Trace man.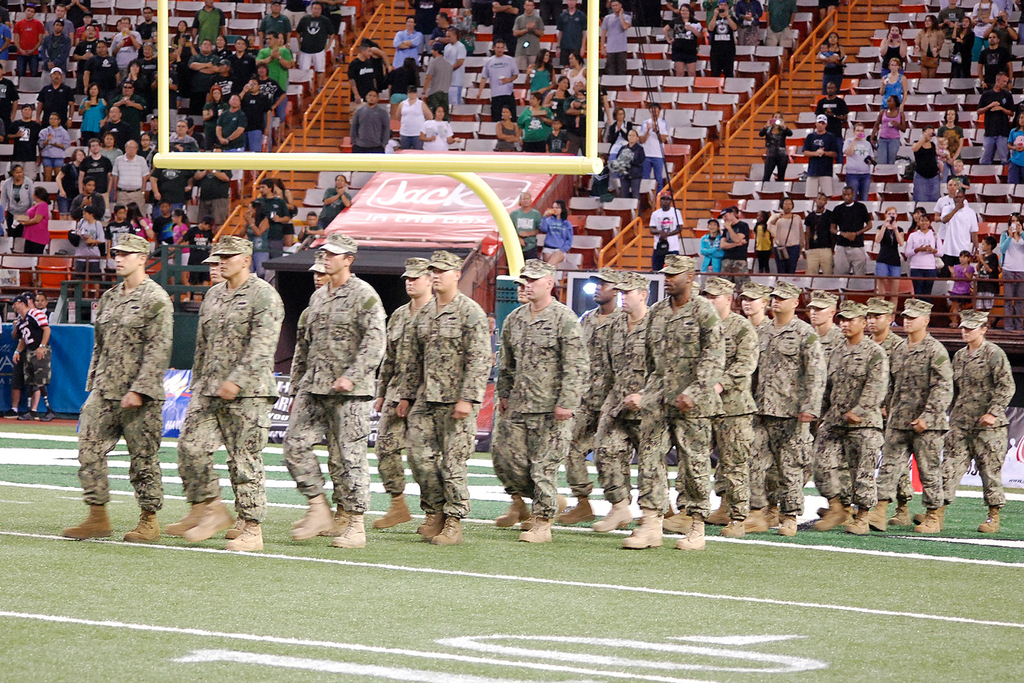
Traced to 181 233 285 551.
